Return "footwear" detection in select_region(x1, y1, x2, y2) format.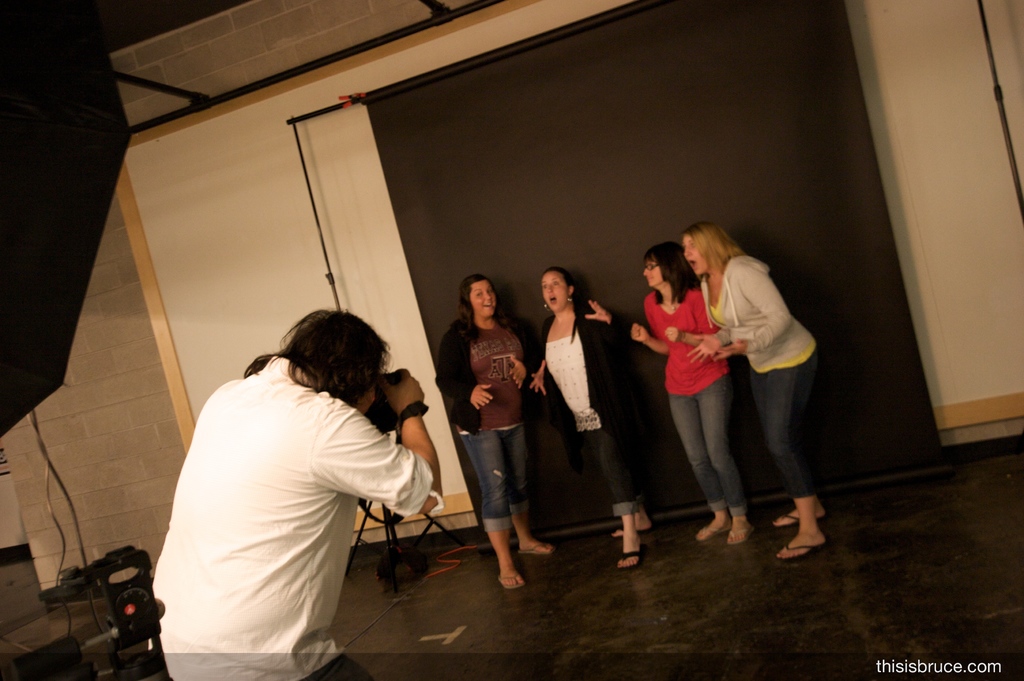
select_region(495, 573, 525, 587).
